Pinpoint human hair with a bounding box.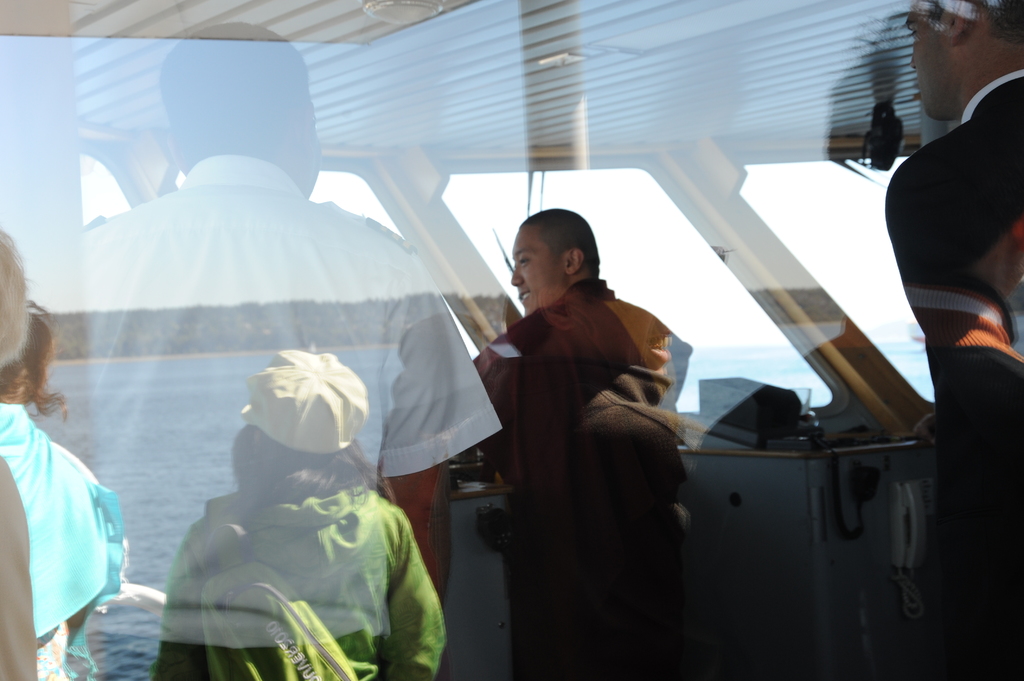
Rect(154, 22, 317, 159).
